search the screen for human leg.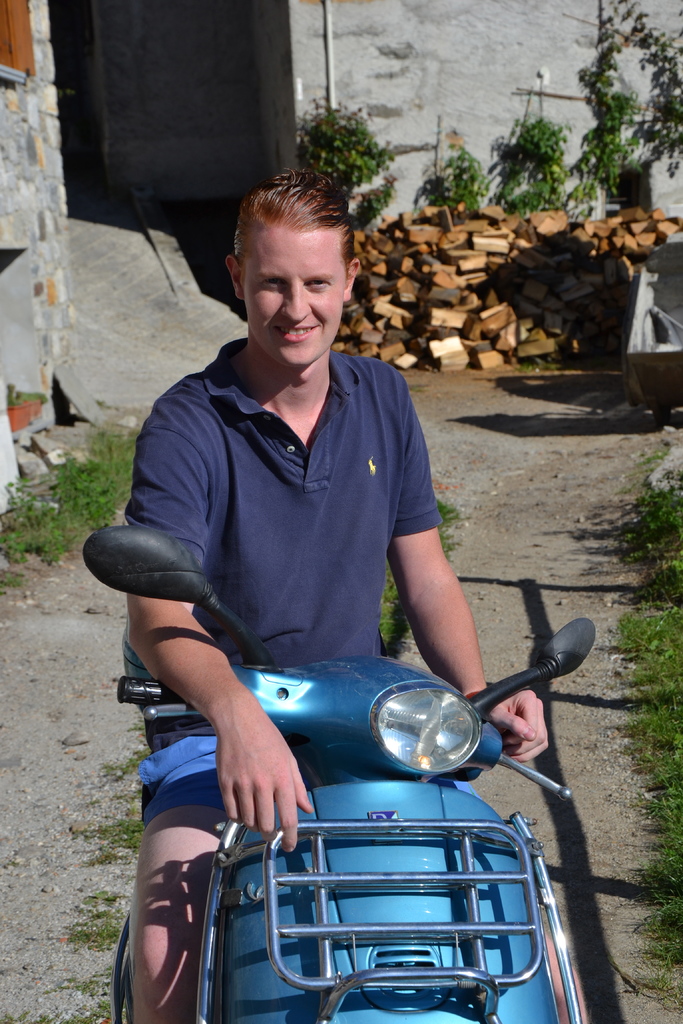
Found at <box>115,779,211,1023</box>.
